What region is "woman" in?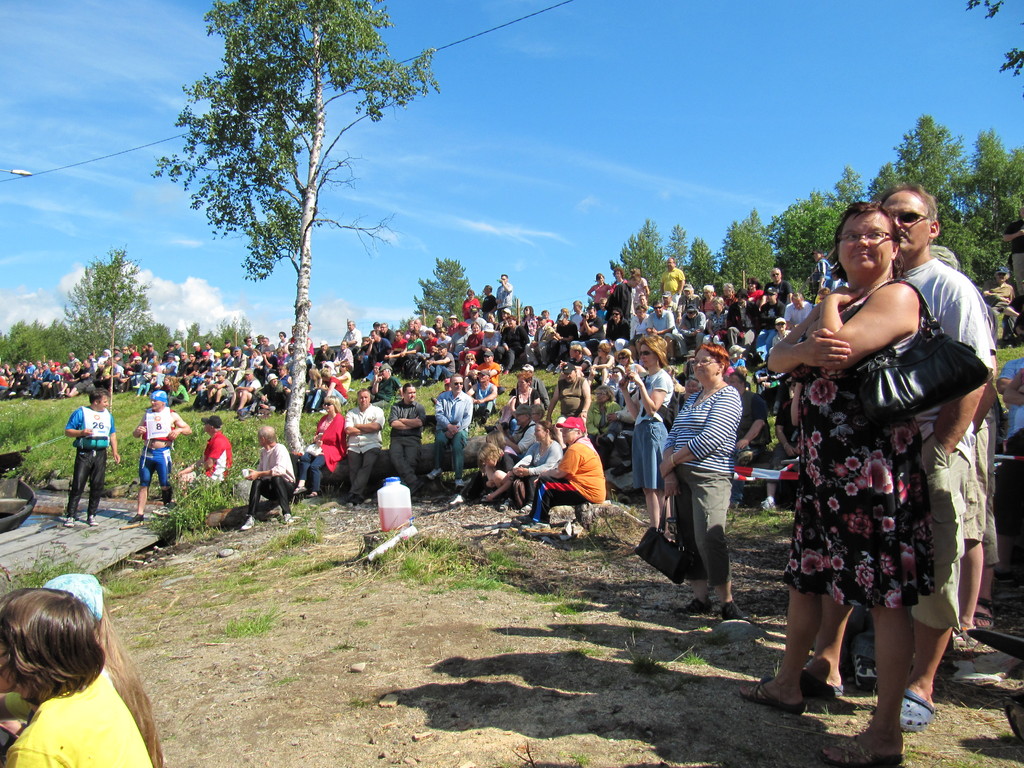
left=728, top=201, right=931, bottom=767.
